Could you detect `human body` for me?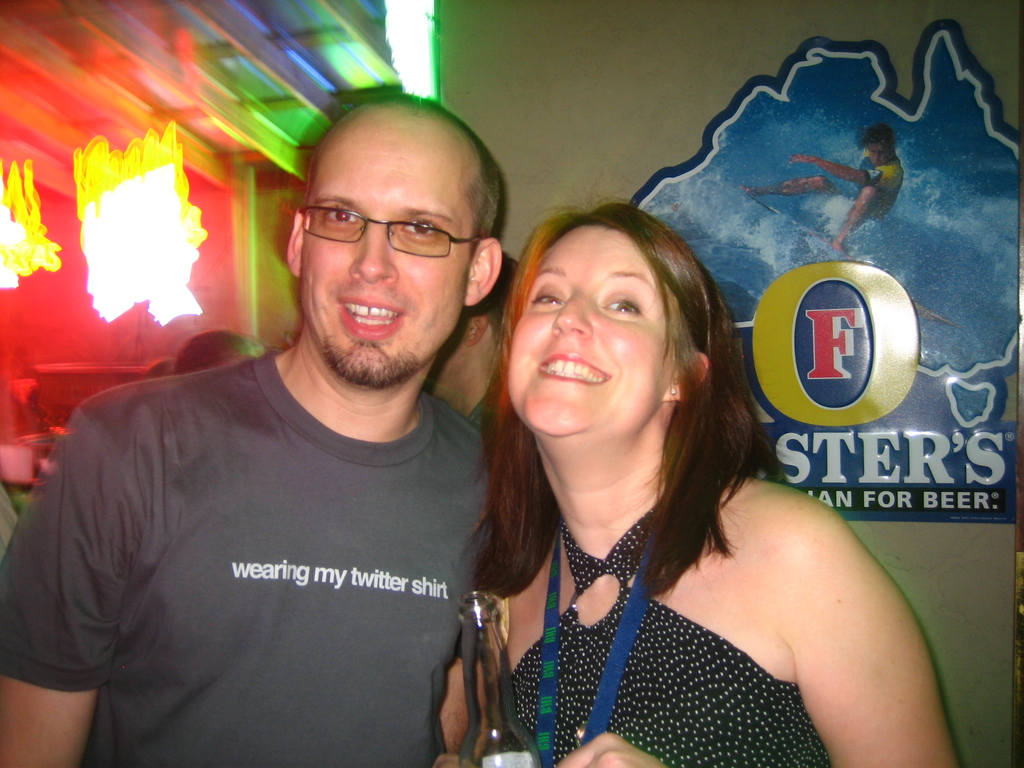
Detection result: [25,145,531,767].
